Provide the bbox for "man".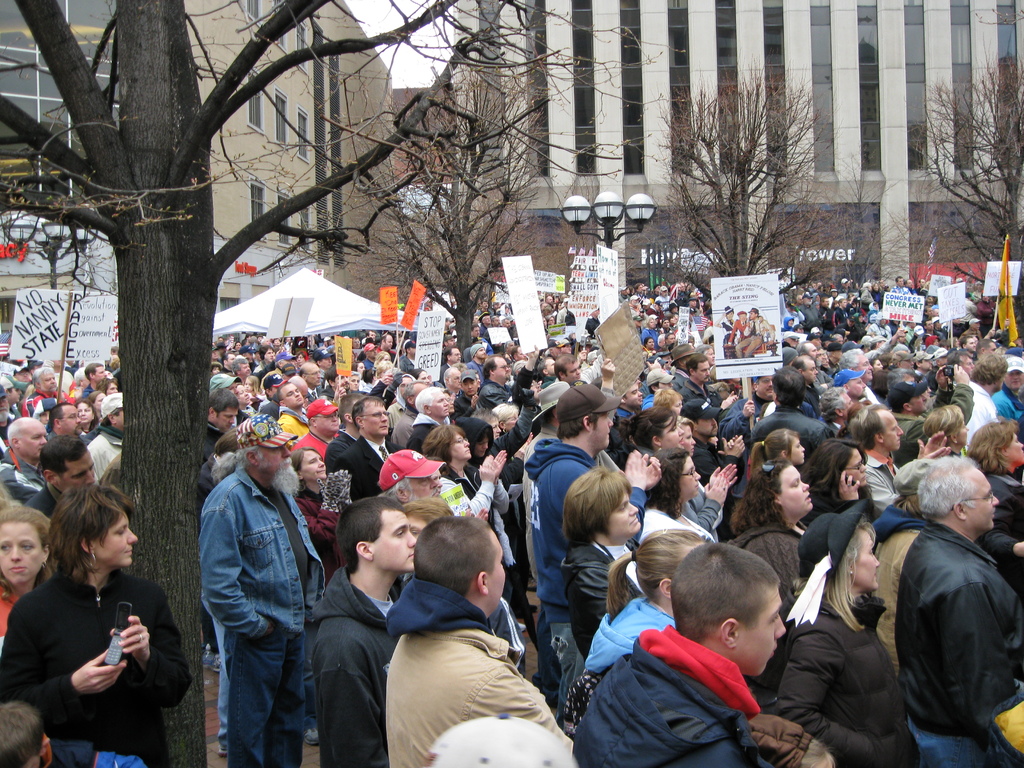
83,362,102,395.
